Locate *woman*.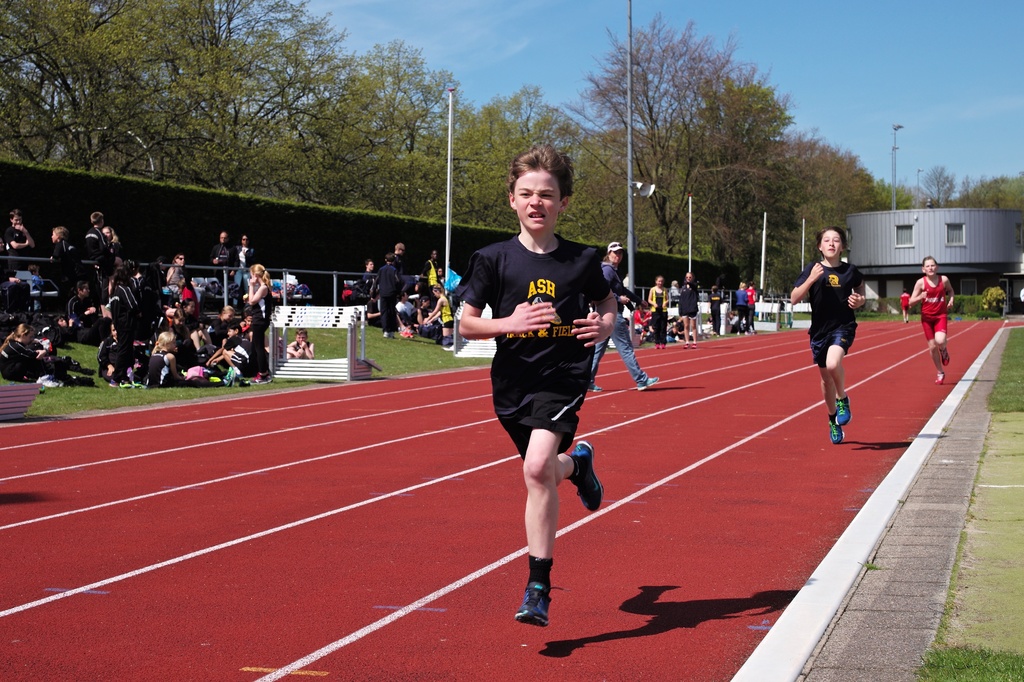
Bounding box: detection(648, 276, 669, 348).
